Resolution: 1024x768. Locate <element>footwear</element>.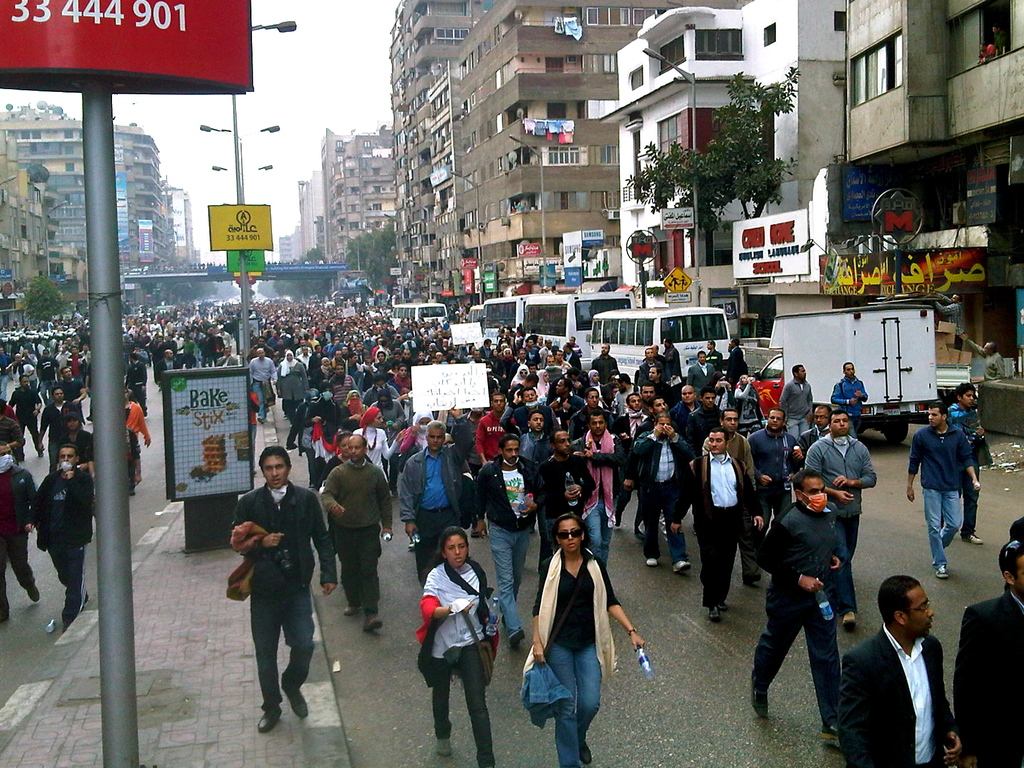
detection(287, 675, 309, 714).
